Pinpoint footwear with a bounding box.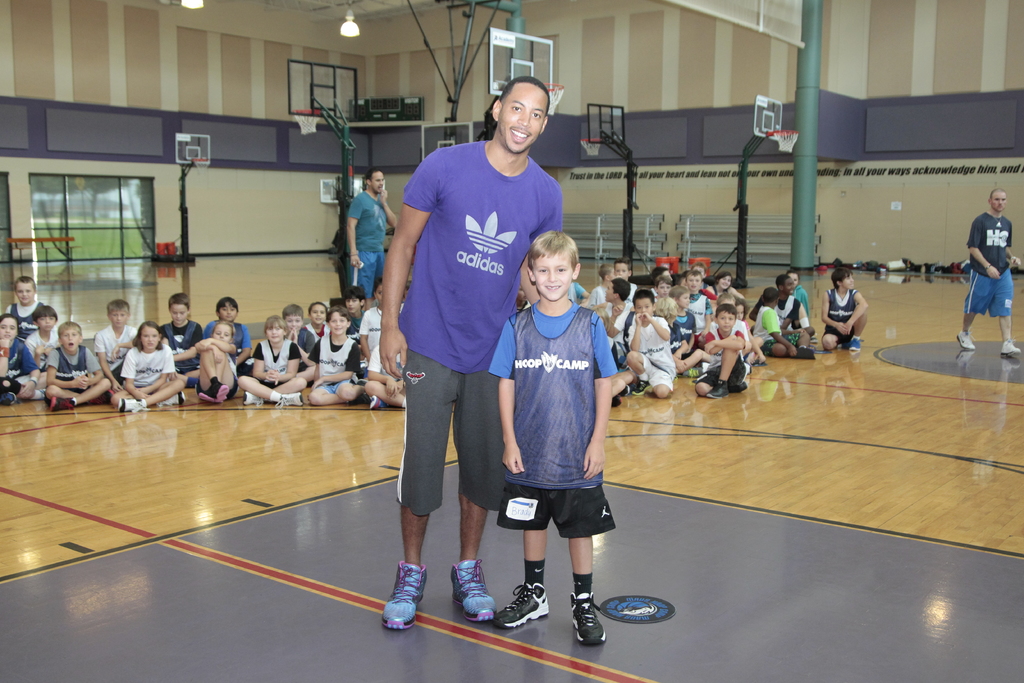
l=209, t=383, r=230, b=406.
